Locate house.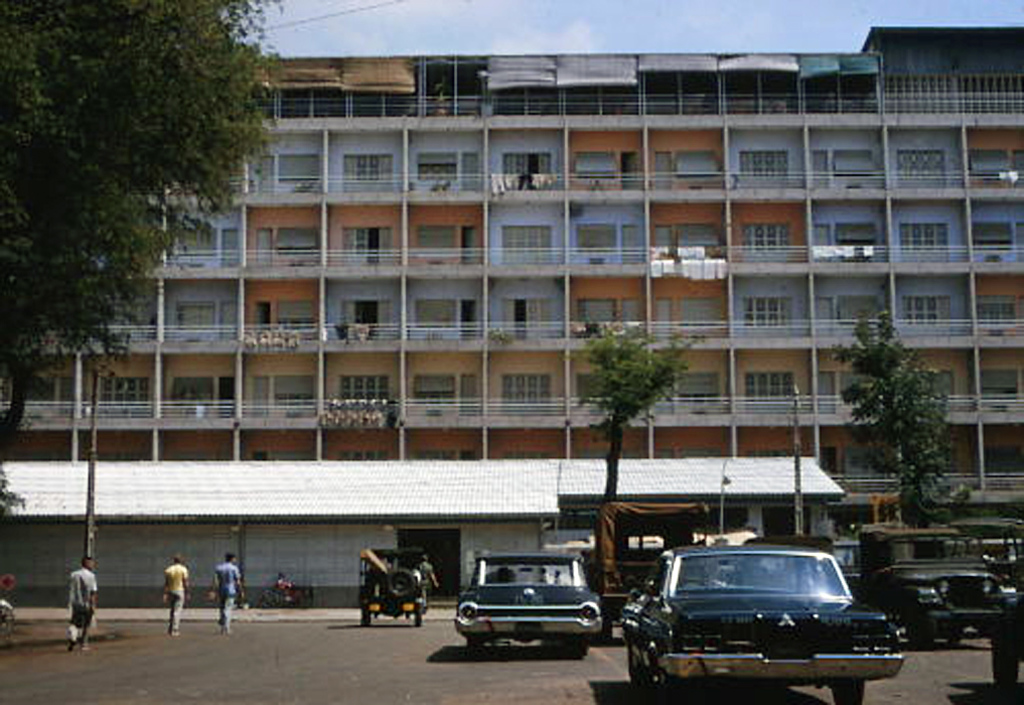
Bounding box: <region>0, 26, 1023, 572</region>.
